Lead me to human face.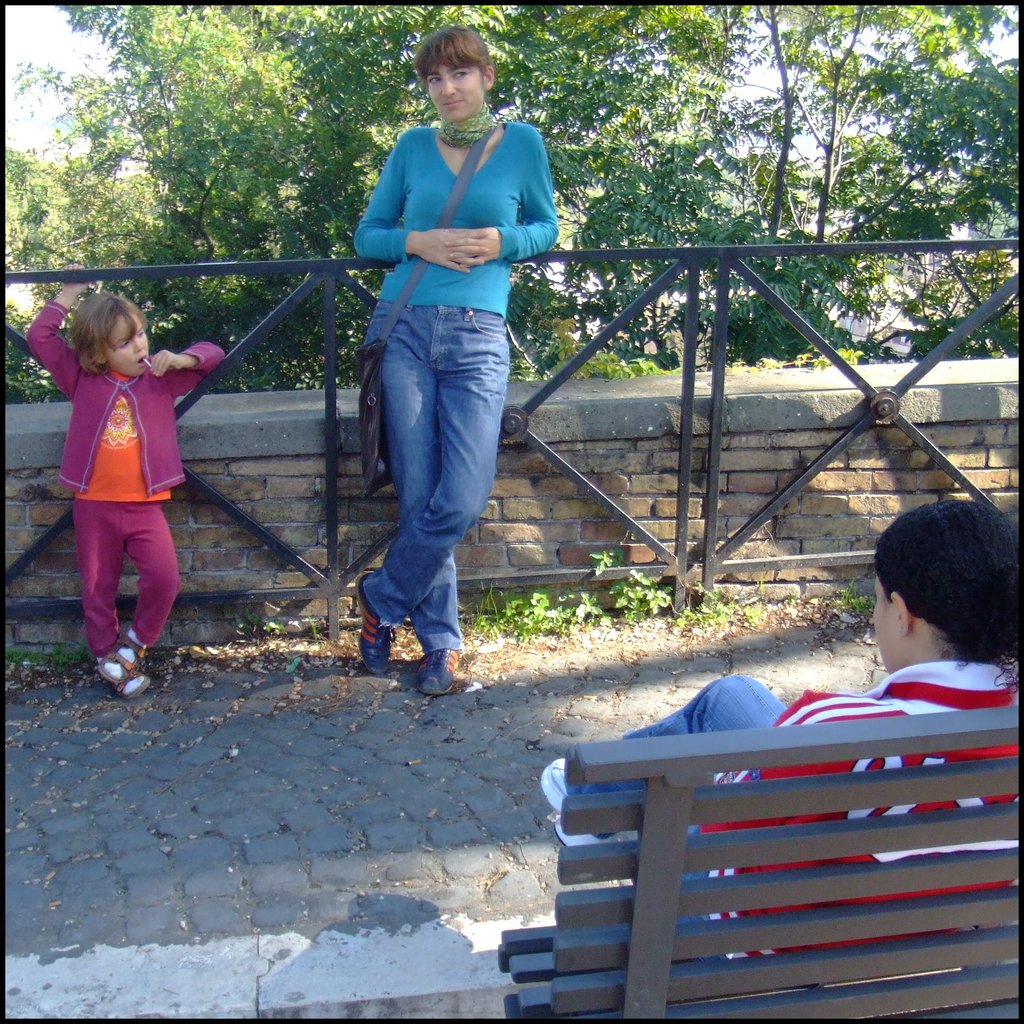
Lead to box=[424, 63, 489, 122].
